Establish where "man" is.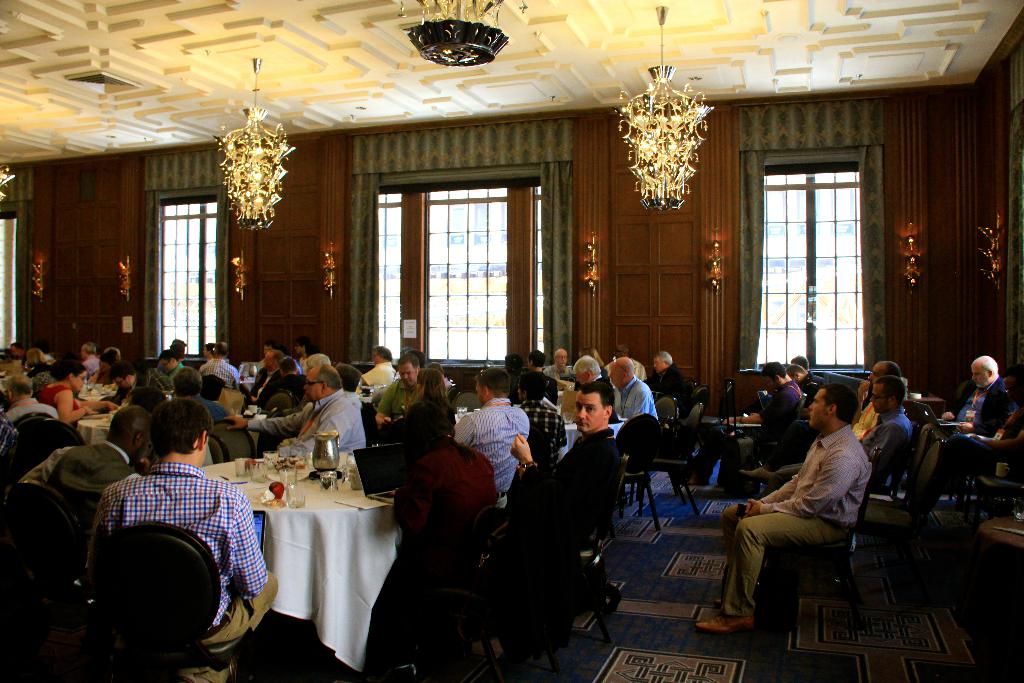
Established at select_region(79, 342, 101, 372).
